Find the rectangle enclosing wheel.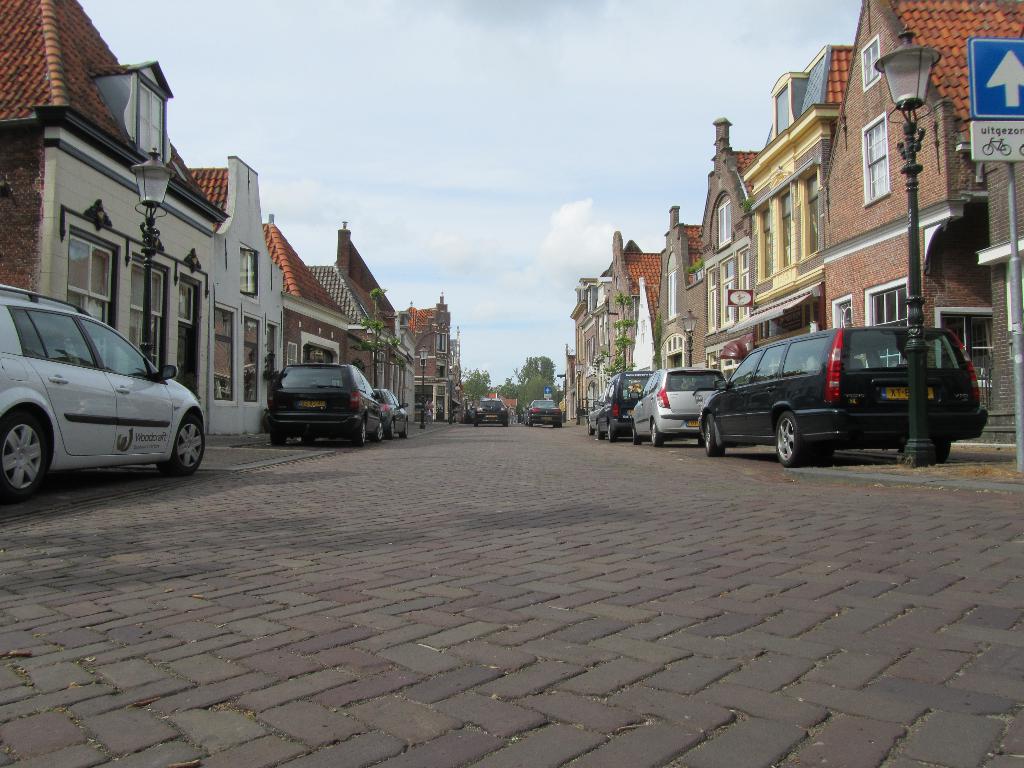
706,415,724,456.
